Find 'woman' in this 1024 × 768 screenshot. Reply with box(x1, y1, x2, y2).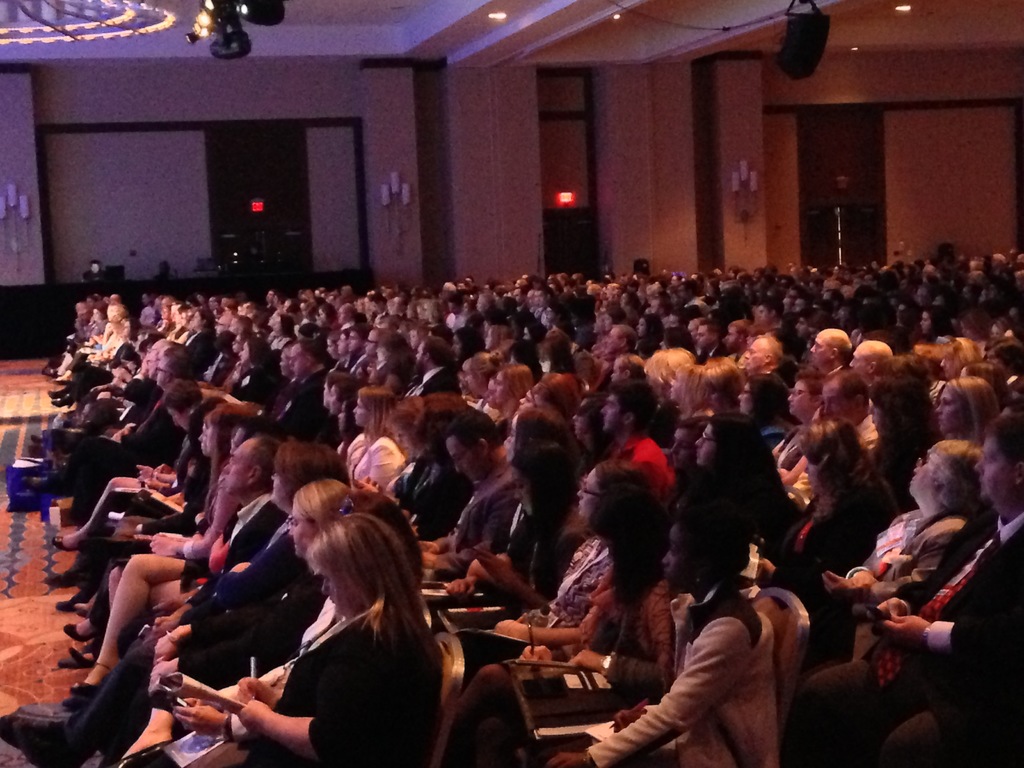
box(933, 373, 999, 451).
